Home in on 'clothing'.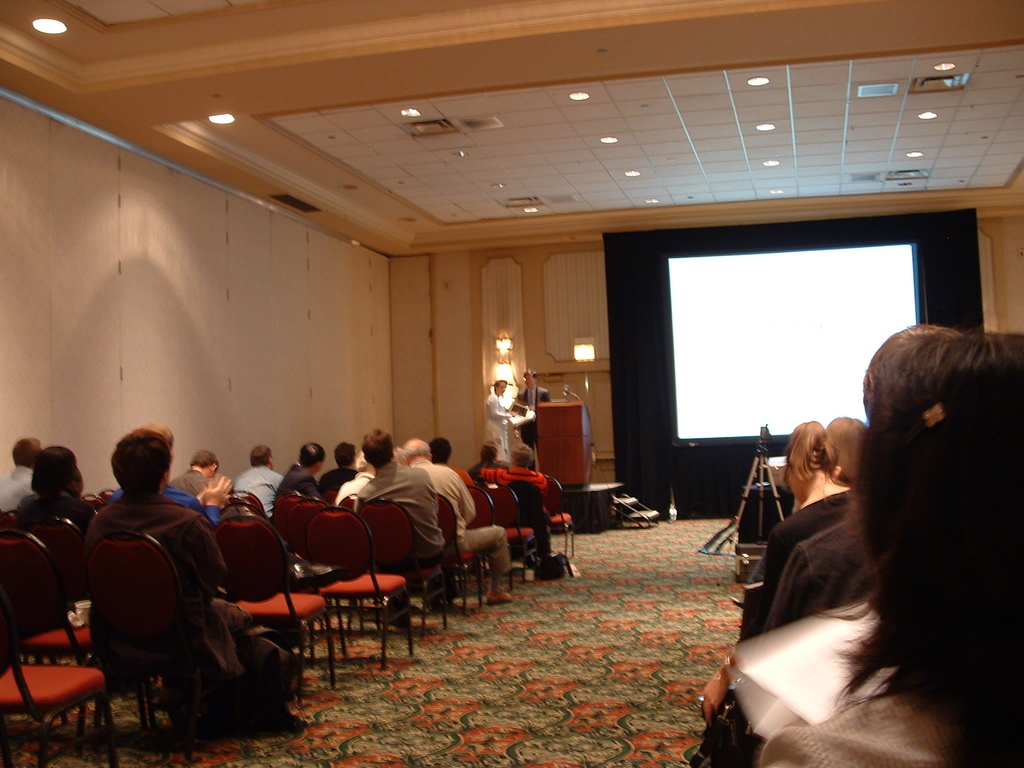
Homed in at {"left": 14, "top": 491, "right": 90, "bottom": 519}.
